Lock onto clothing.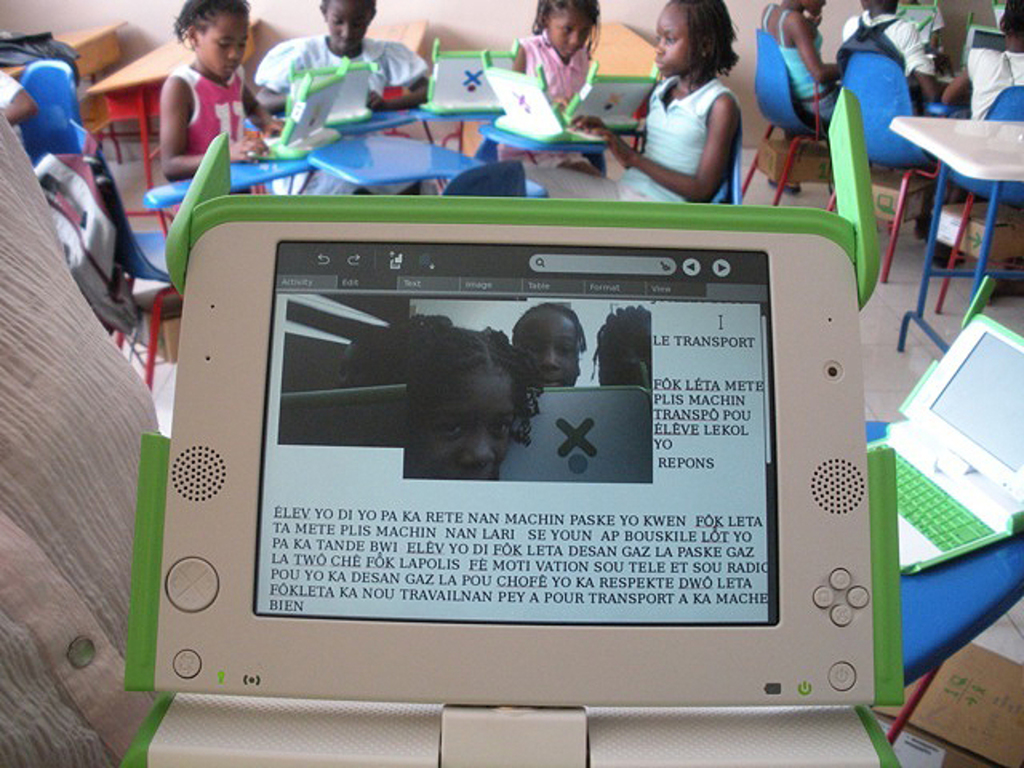
Locked: [left=515, top=66, right=736, bottom=208].
